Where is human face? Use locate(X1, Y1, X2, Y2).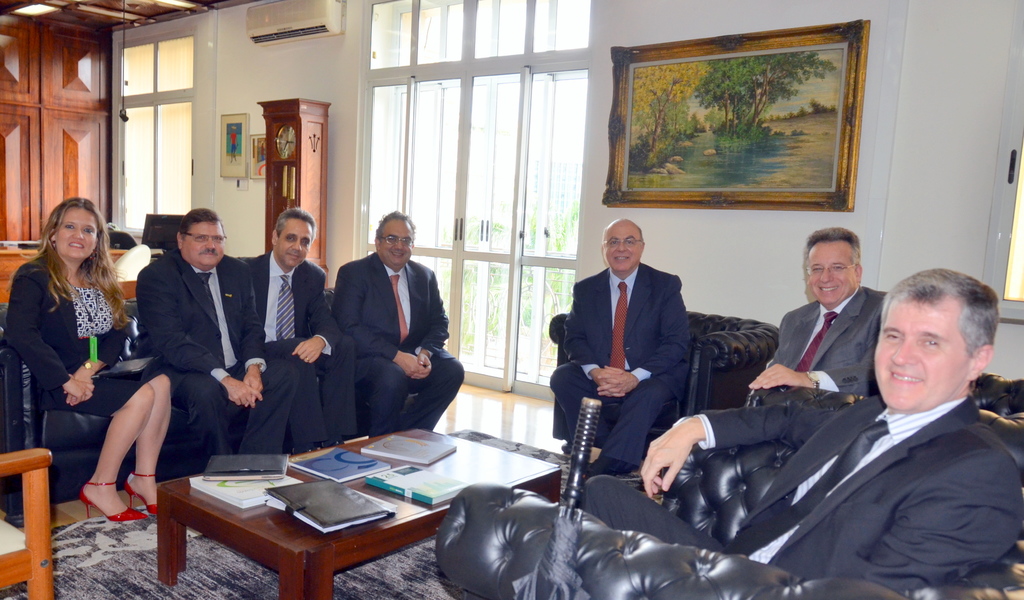
locate(873, 302, 966, 403).
